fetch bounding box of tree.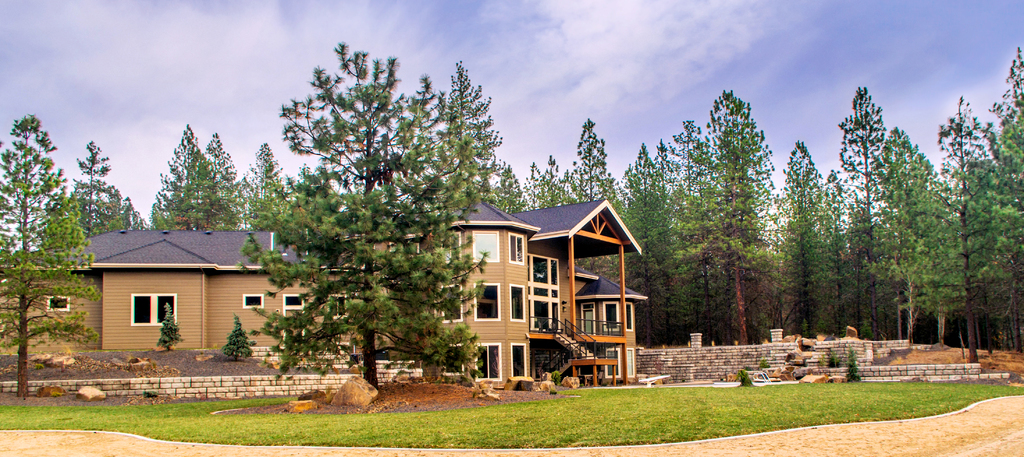
Bbox: bbox=[236, 140, 294, 230].
